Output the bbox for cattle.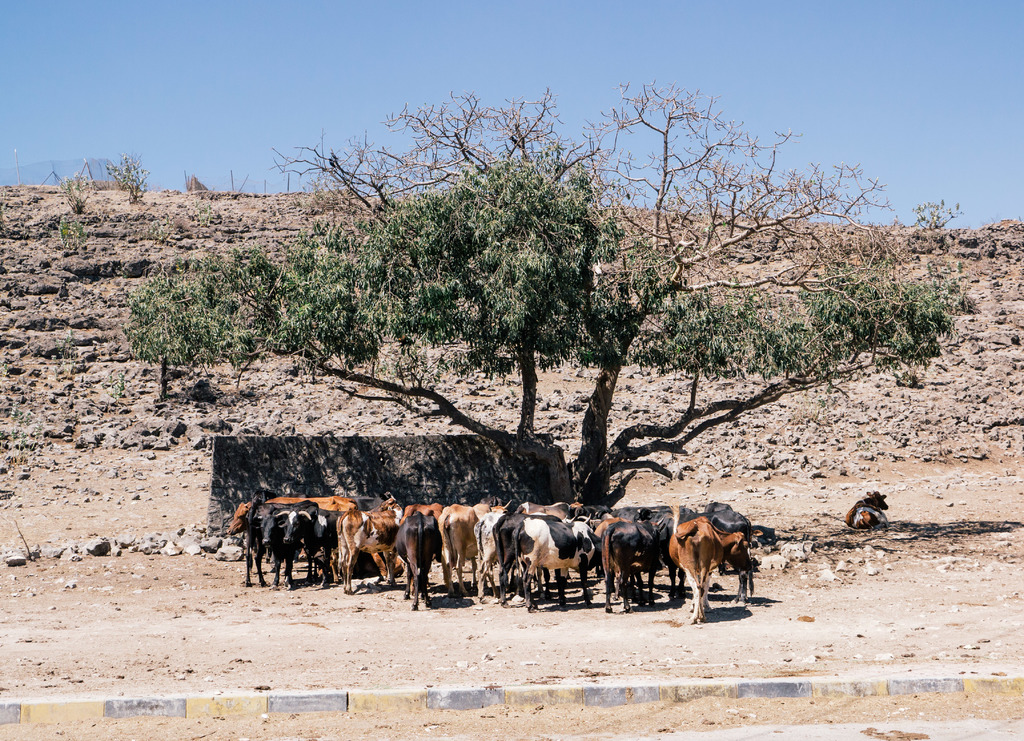
<box>662,503,757,610</box>.
